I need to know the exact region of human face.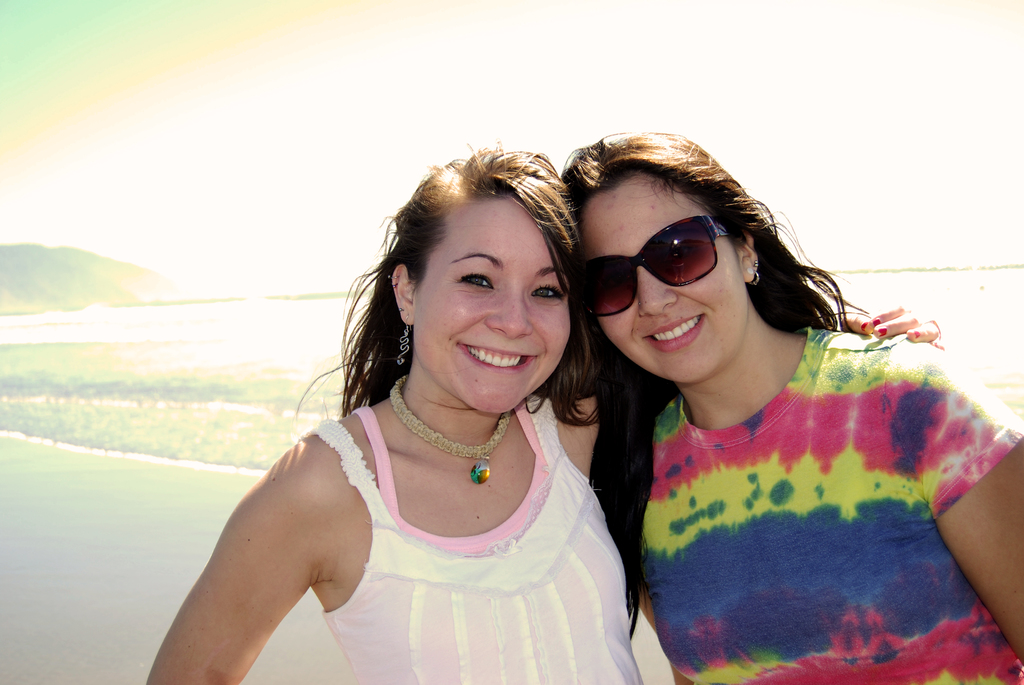
Region: crop(575, 173, 750, 379).
